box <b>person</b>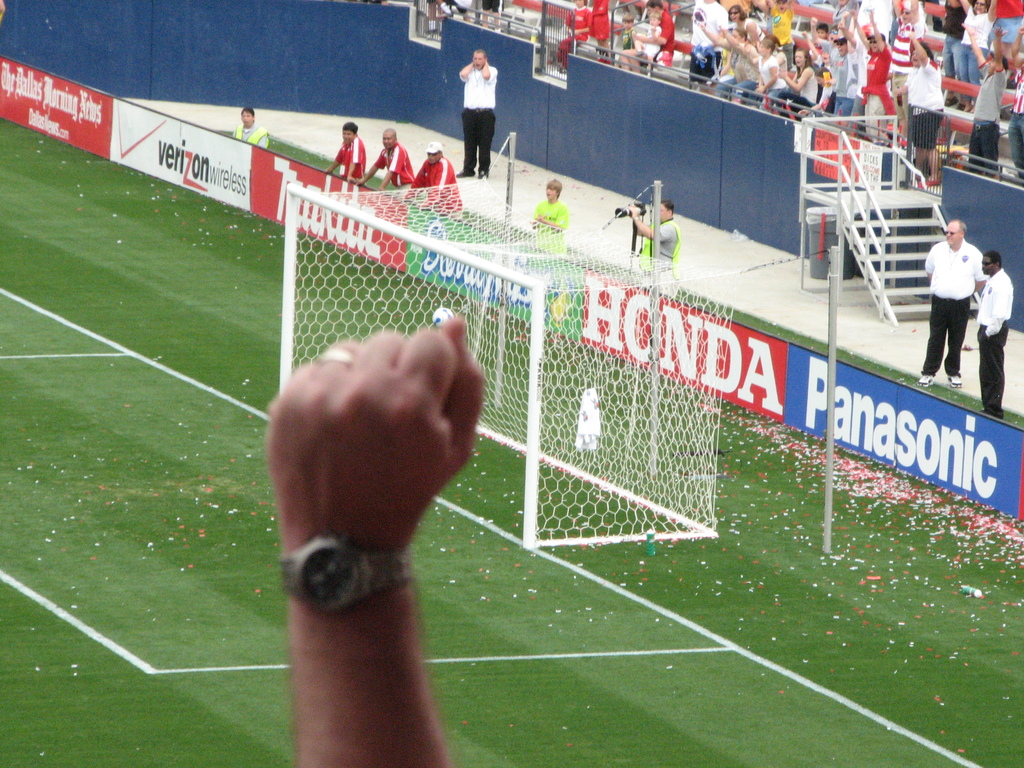
x1=520, y1=177, x2=567, y2=252
